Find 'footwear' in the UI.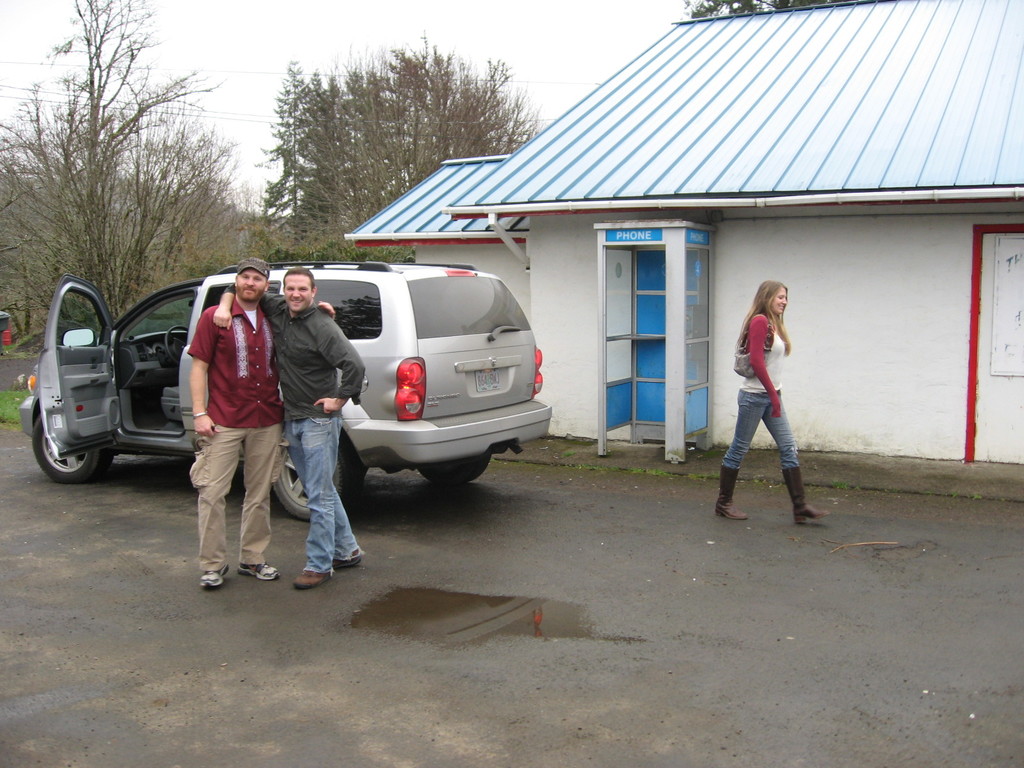
UI element at x1=779 y1=464 x2=832 y2=525.
